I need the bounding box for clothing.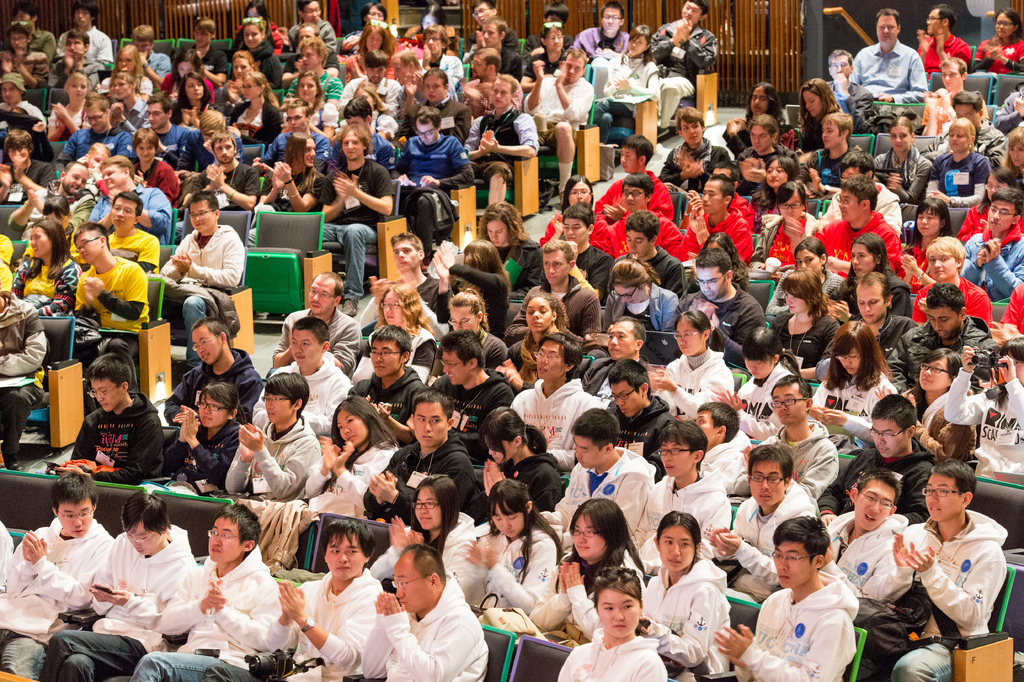
Here it is: detection(6, 256, 81, 323).
